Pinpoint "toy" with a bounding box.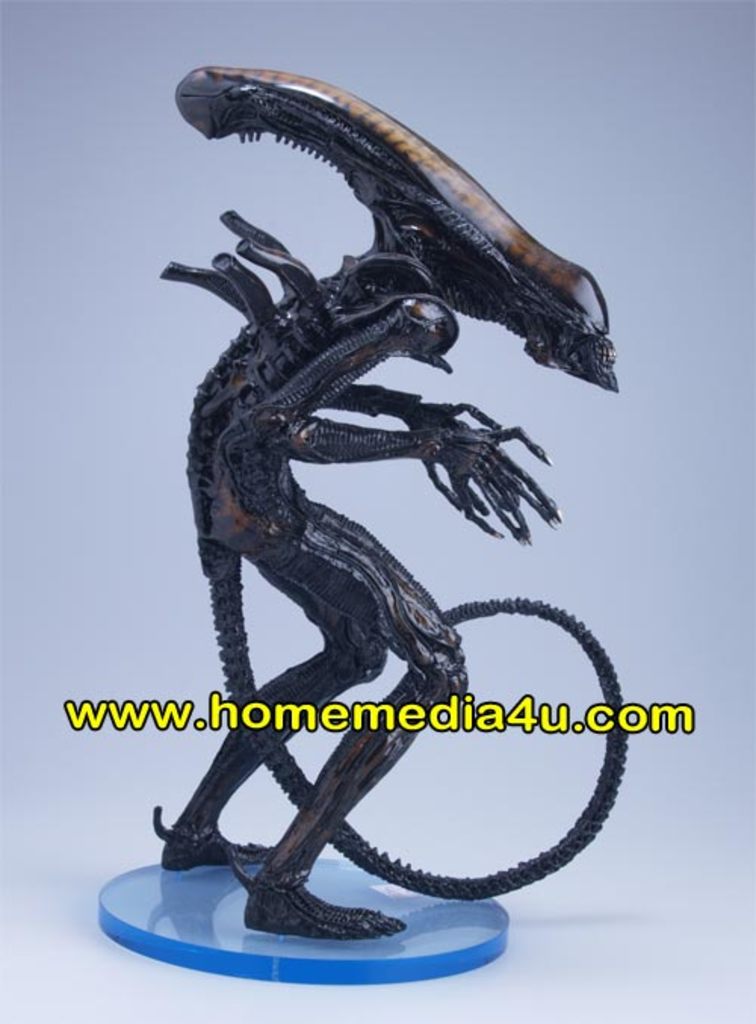
locate(124, 39, 631, 932).
